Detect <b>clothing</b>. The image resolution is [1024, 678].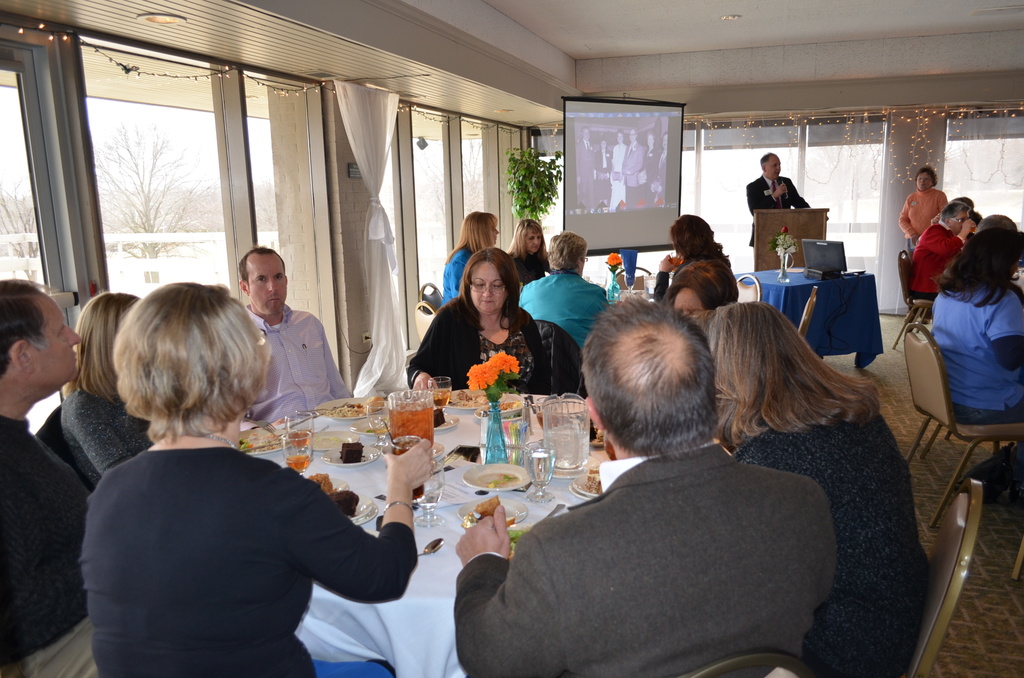
[740,173,813,246].
